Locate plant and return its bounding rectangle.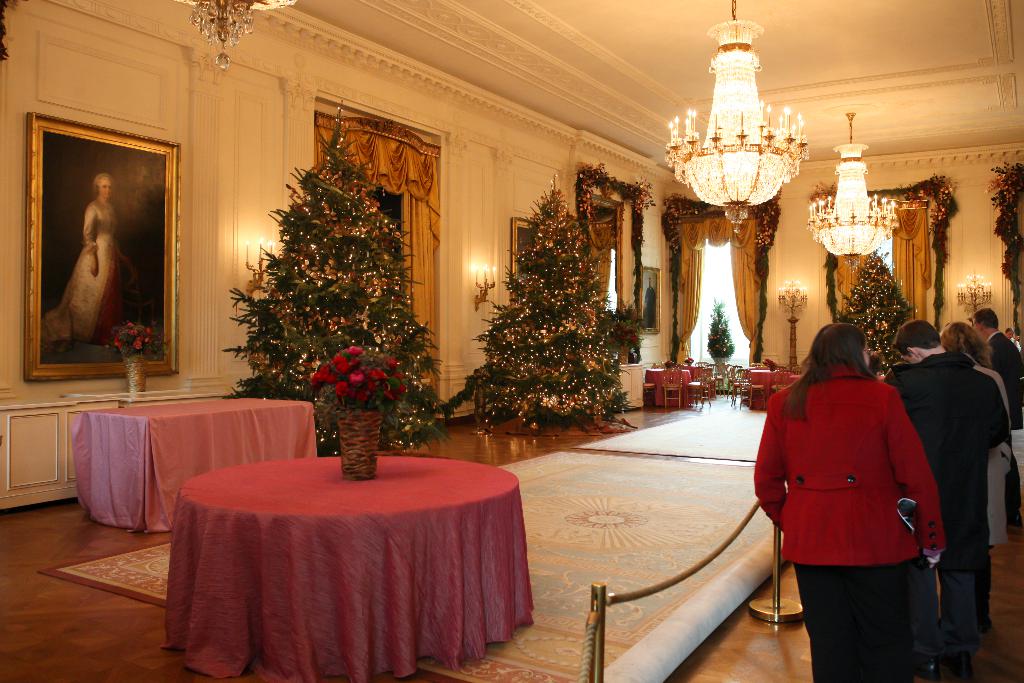
bbox=(313, 344, 409, 423).
